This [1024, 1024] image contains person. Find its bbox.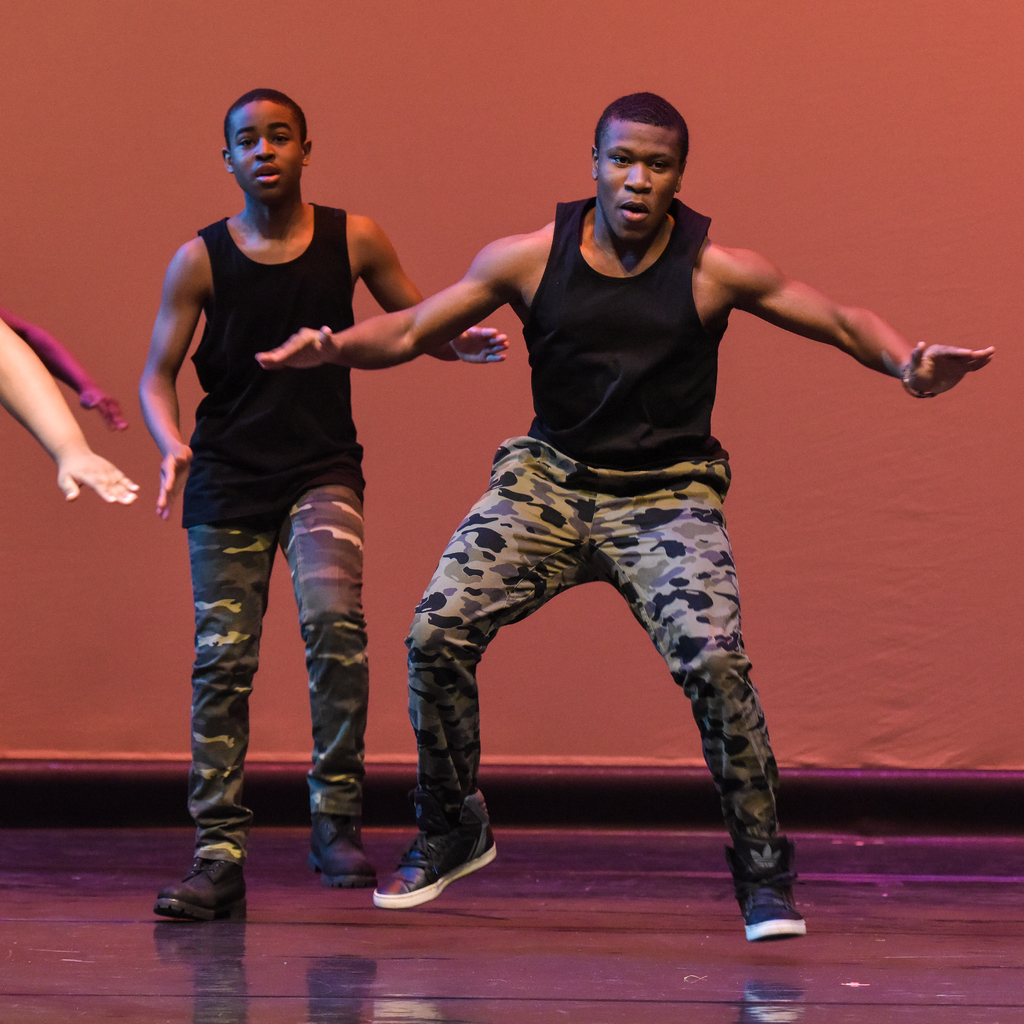
<box>137,89,506,911</box>.
